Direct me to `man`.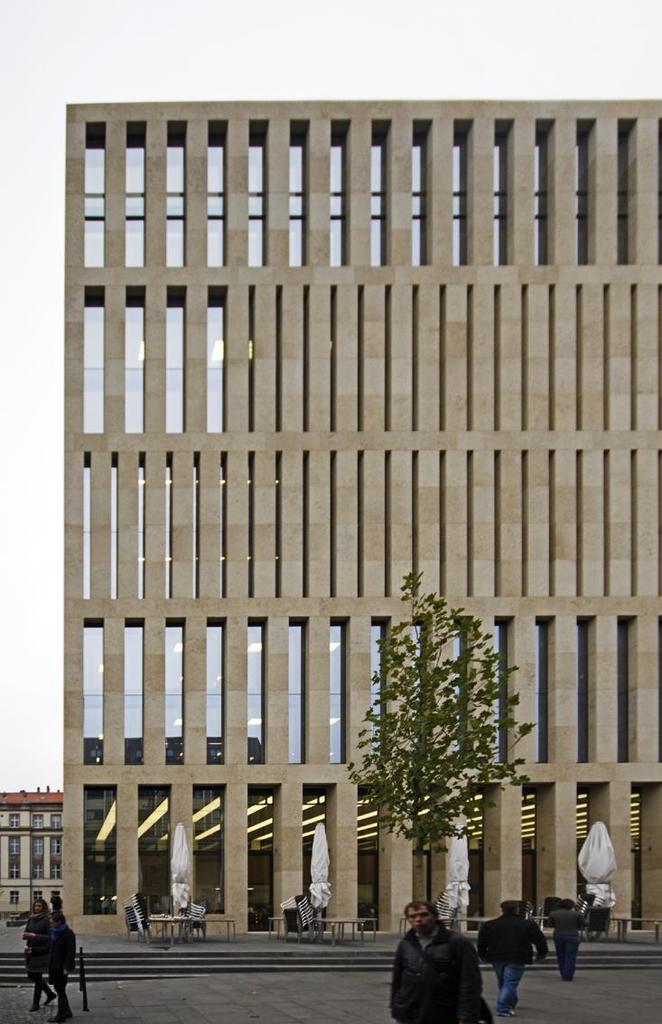
Direction: {"left": 387, "top": 897, "right": 490, "bottom": 1023}.
